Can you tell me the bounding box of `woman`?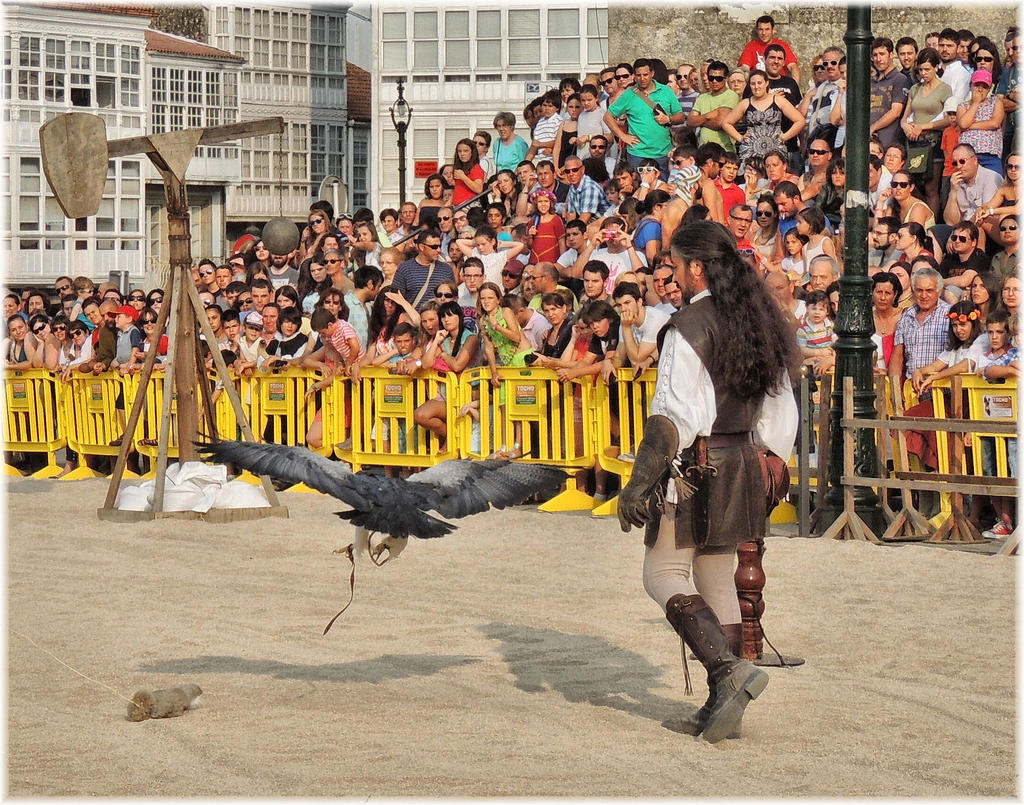
894, 218, 933, 261.
